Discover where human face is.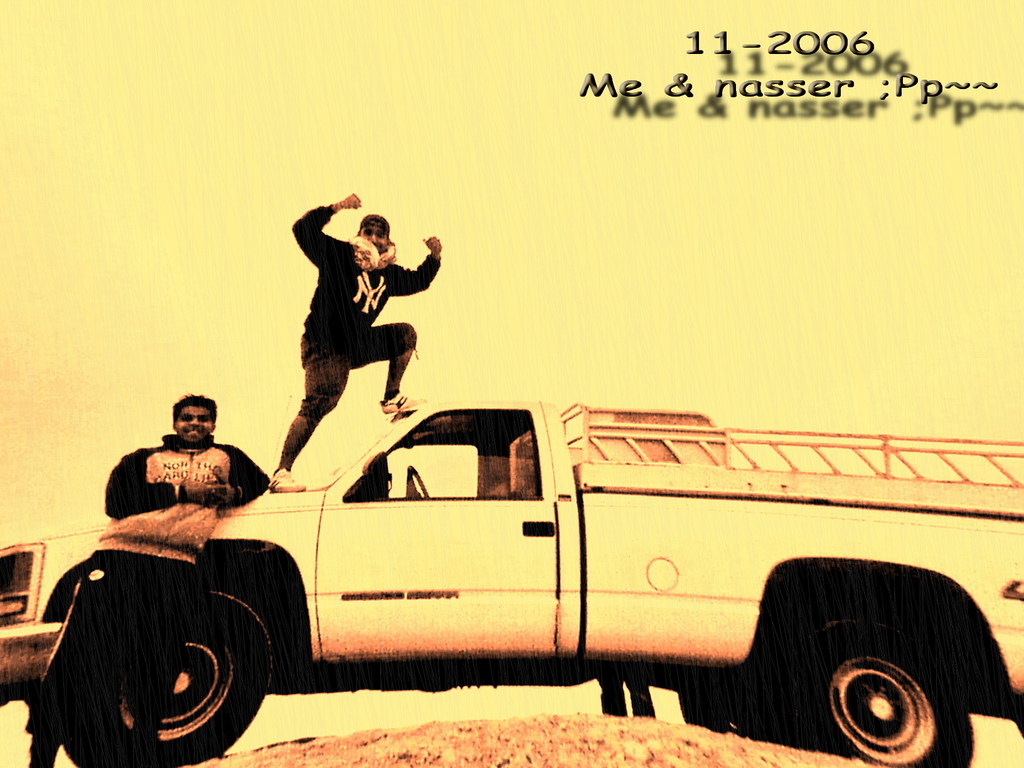
Discovered at [177,406,216,446].
